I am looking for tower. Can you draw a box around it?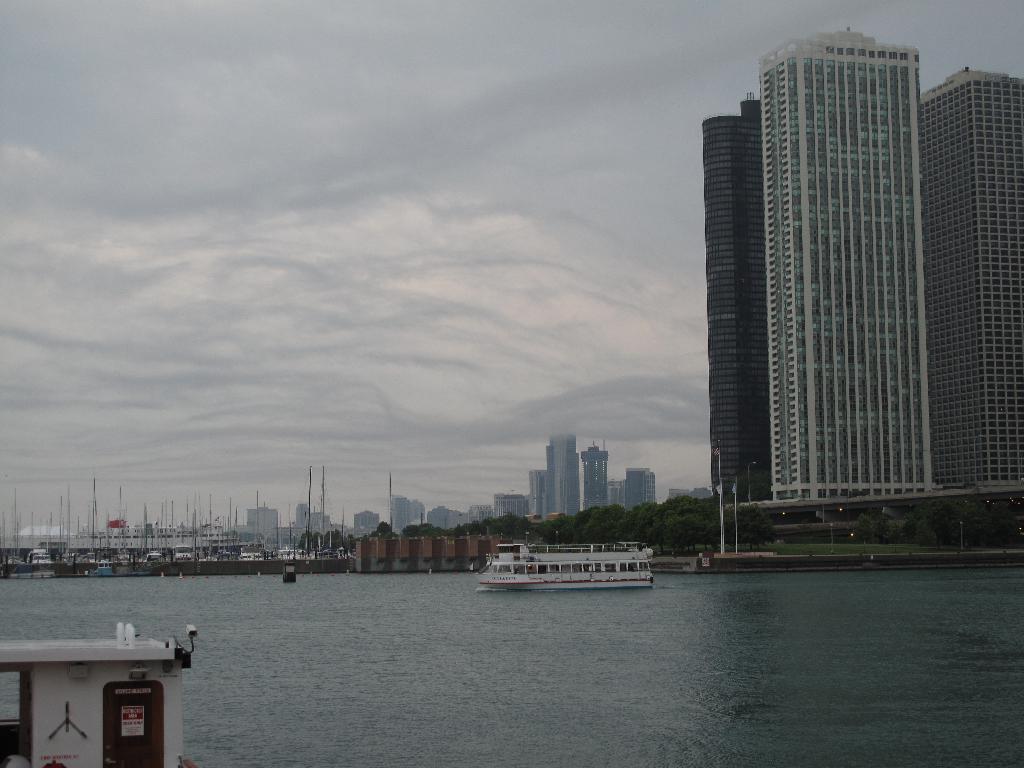
Sure, the bounding box is pyautogui.locateOnScreen(689, 23, 1000, 540).
